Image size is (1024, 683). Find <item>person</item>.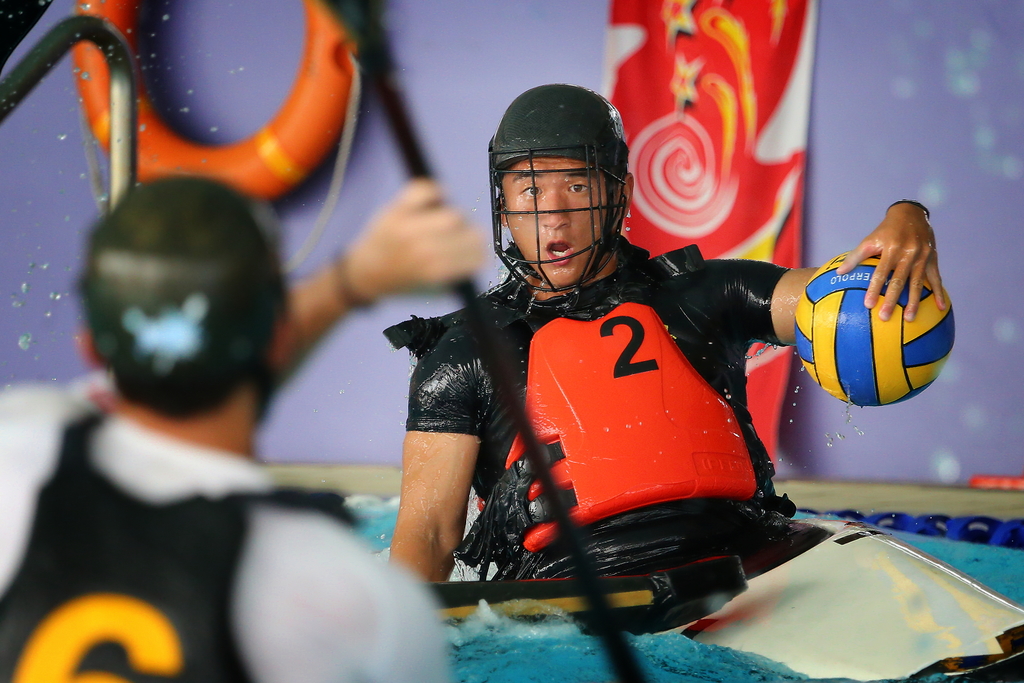
0,165,464,682.
